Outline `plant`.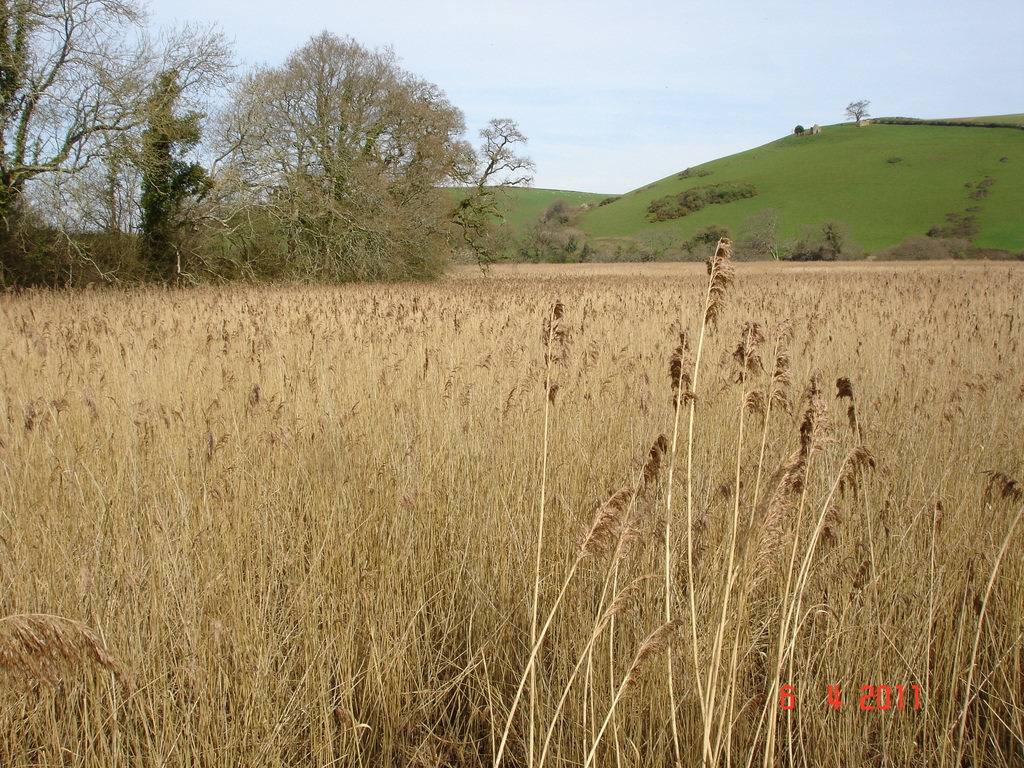
Outline: (959, 180, 972, 191).
